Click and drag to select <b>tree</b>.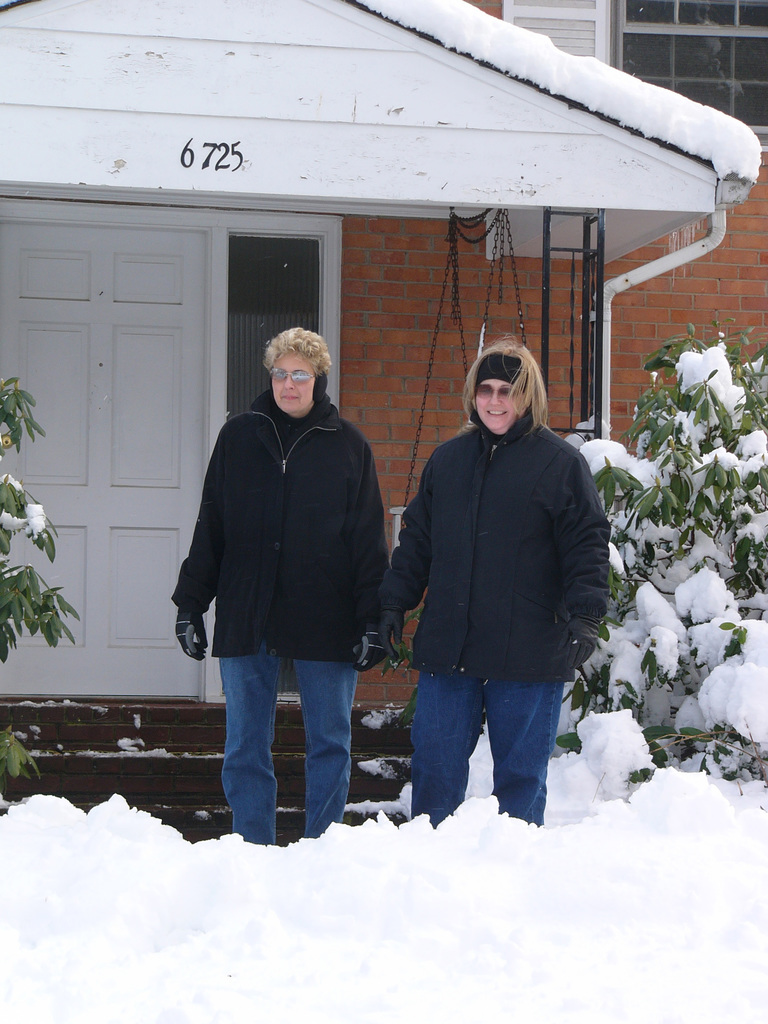
Selection: region(0, 366, 72, 769).
